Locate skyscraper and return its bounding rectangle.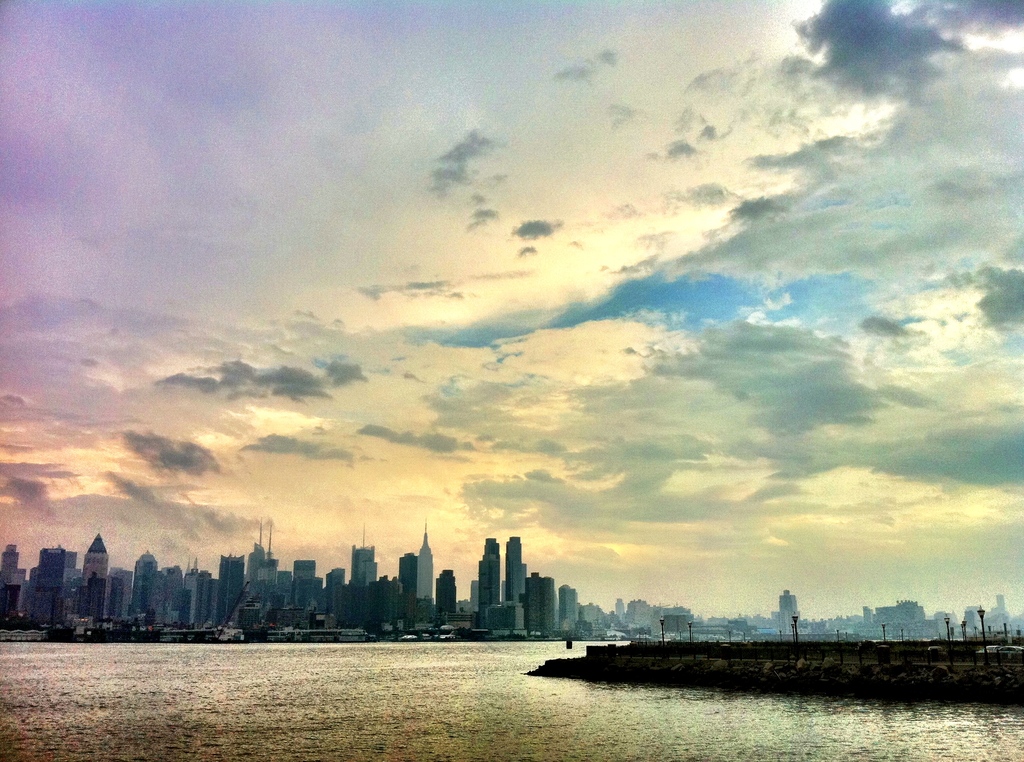
418/535/439/602.
